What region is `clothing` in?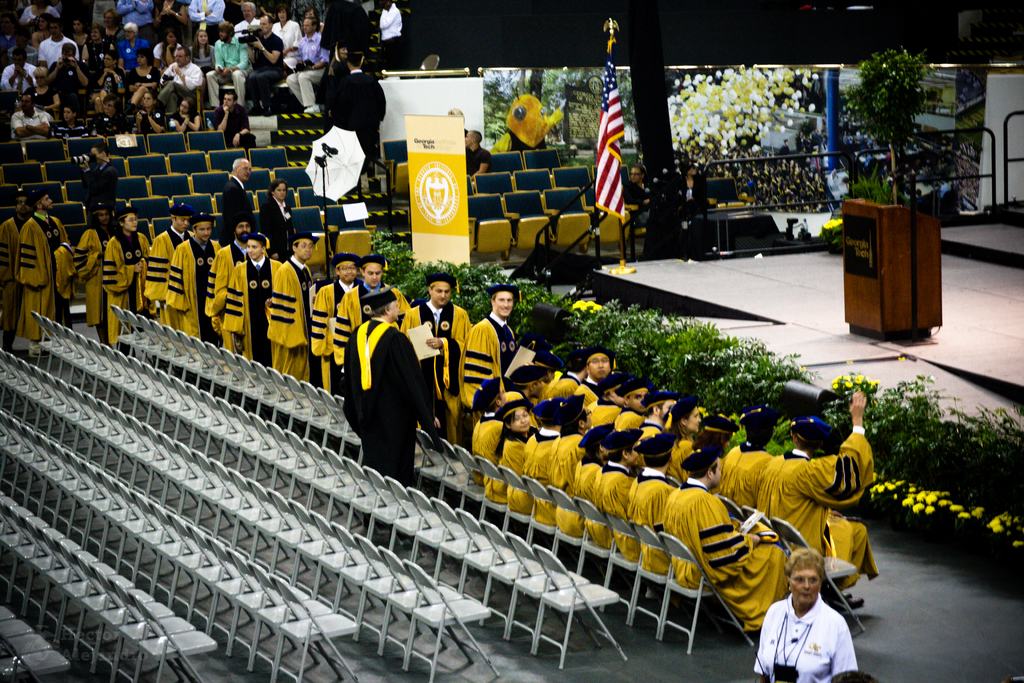
x1=145, y1=229, x2=191, y2=303.
